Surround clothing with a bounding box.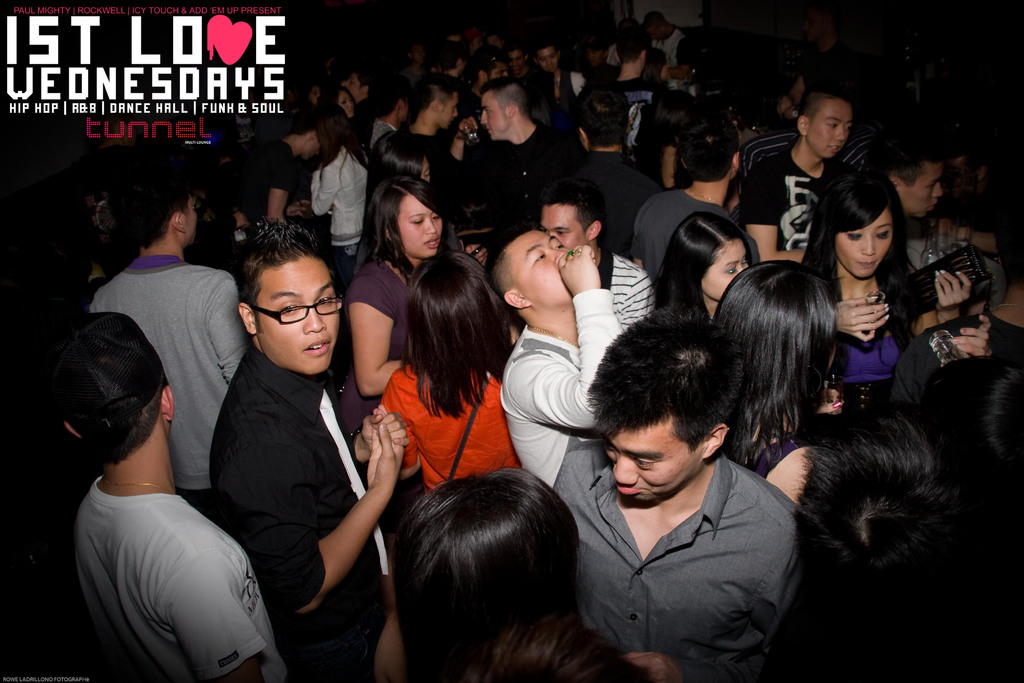
detection(740, 143, 861, 308).
